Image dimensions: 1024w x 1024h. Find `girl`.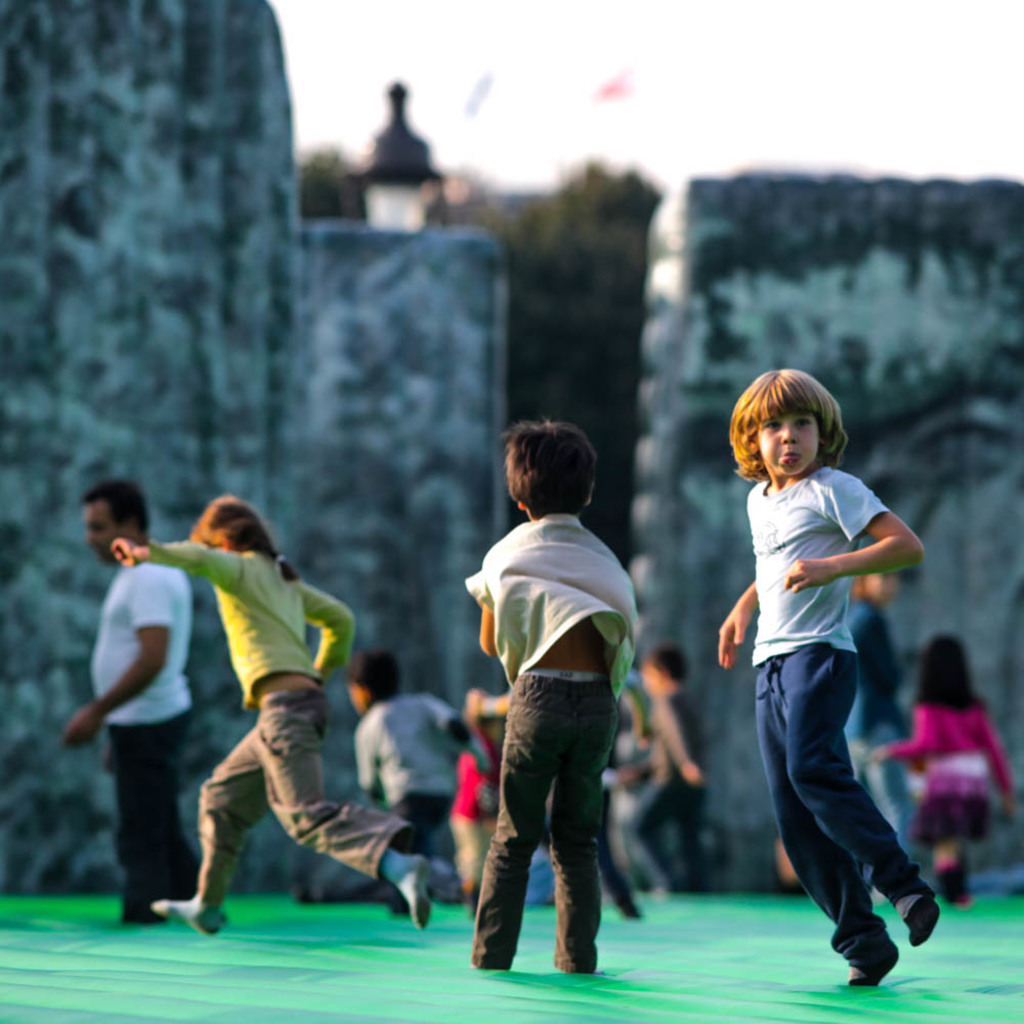
<bbox>863, 633, 1015, 903</bbox>.
